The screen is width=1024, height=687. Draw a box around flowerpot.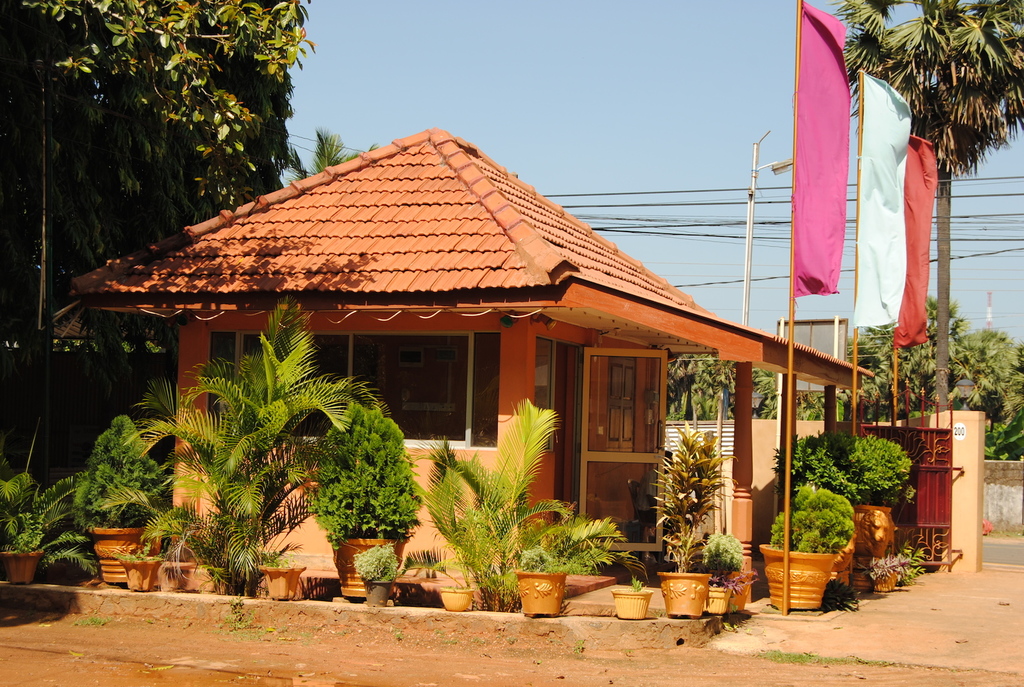
440 585 476 613.
